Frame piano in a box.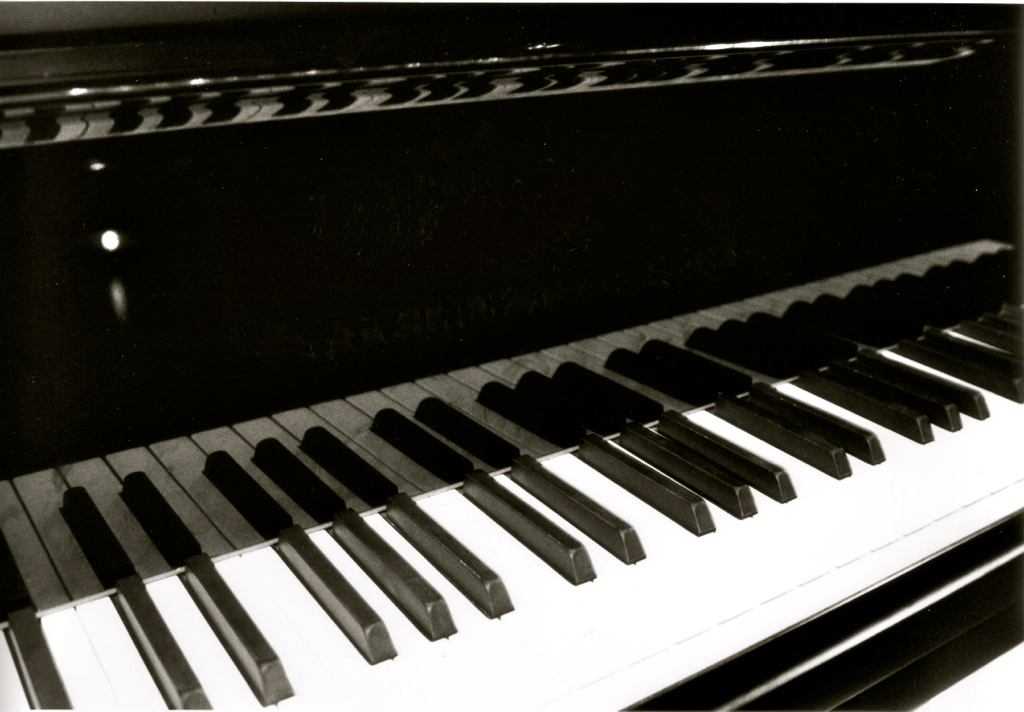
select_region(0, 2, 1023, 711).
